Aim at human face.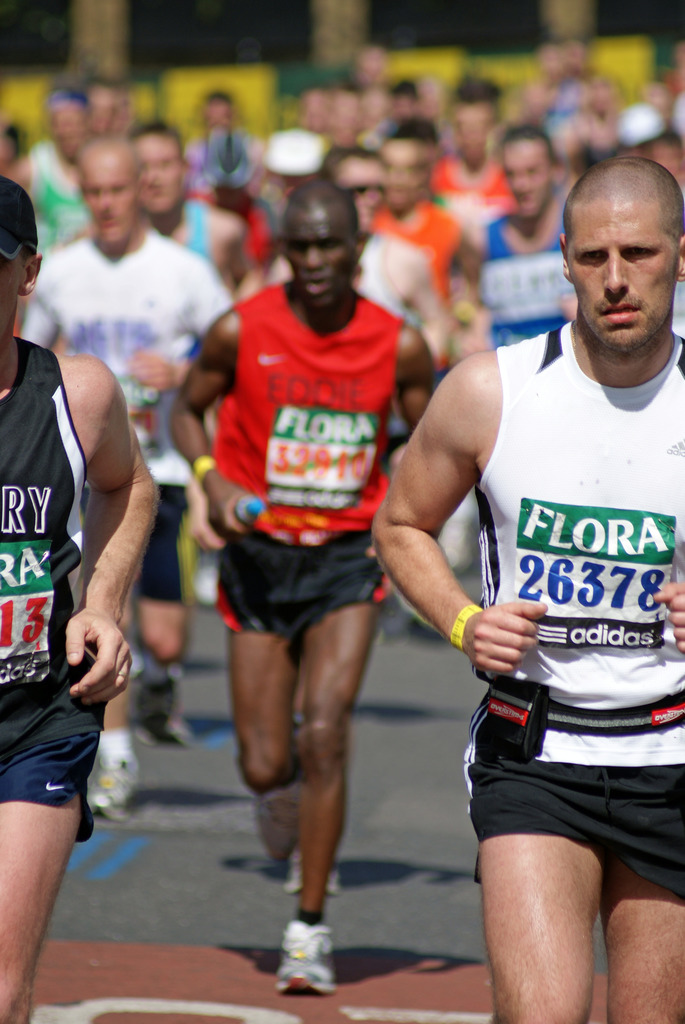
Aimed at [329, 99, 363, 148].
